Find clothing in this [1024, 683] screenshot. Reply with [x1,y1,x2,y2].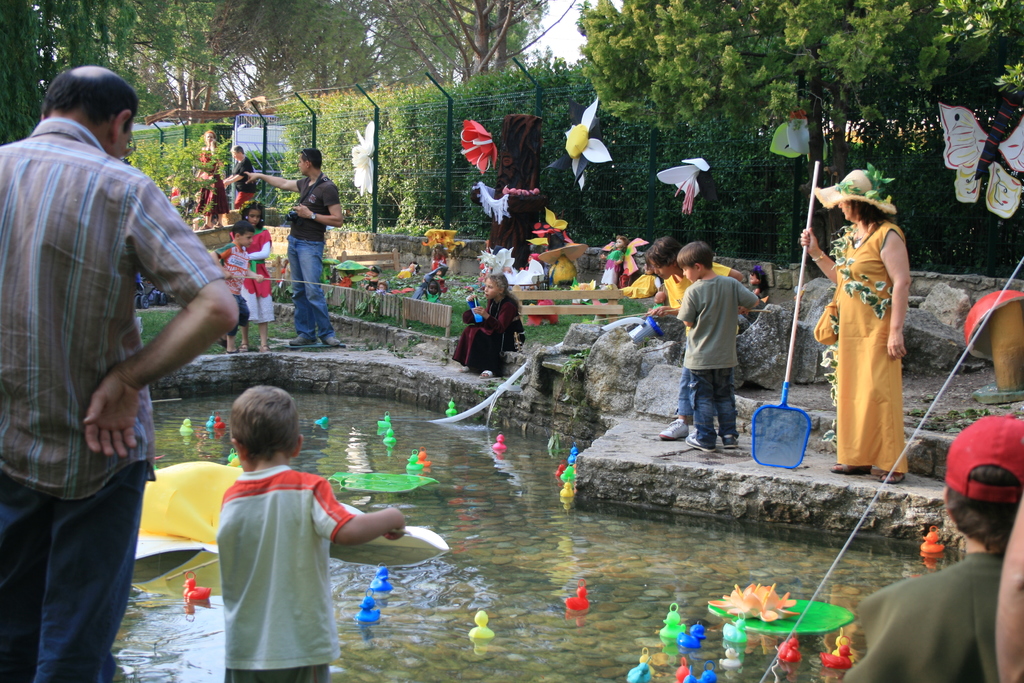
[216,465,358,682].
